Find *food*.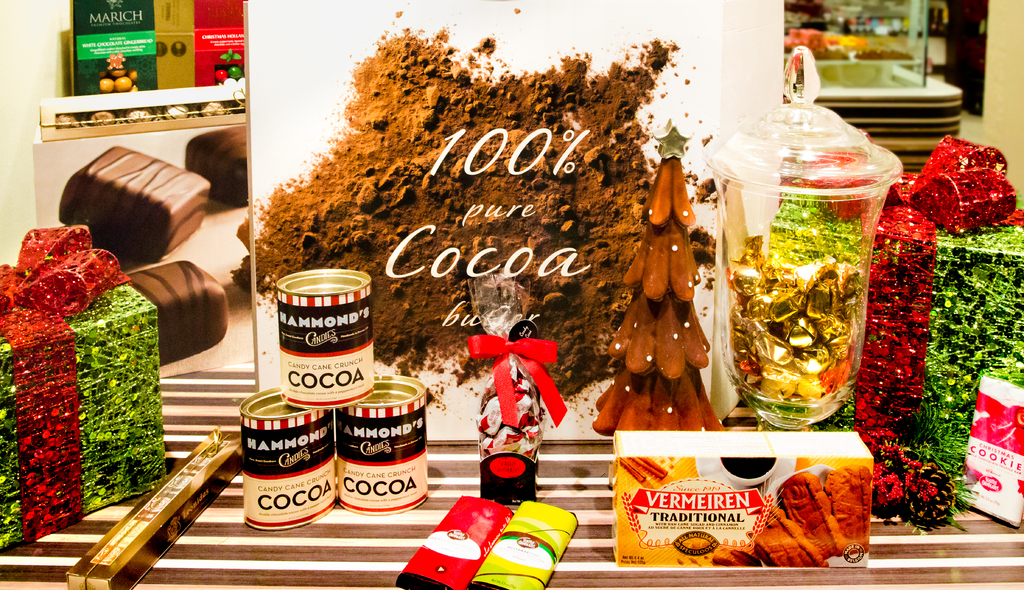
left=129, top=84, right=139, bottom=92.
